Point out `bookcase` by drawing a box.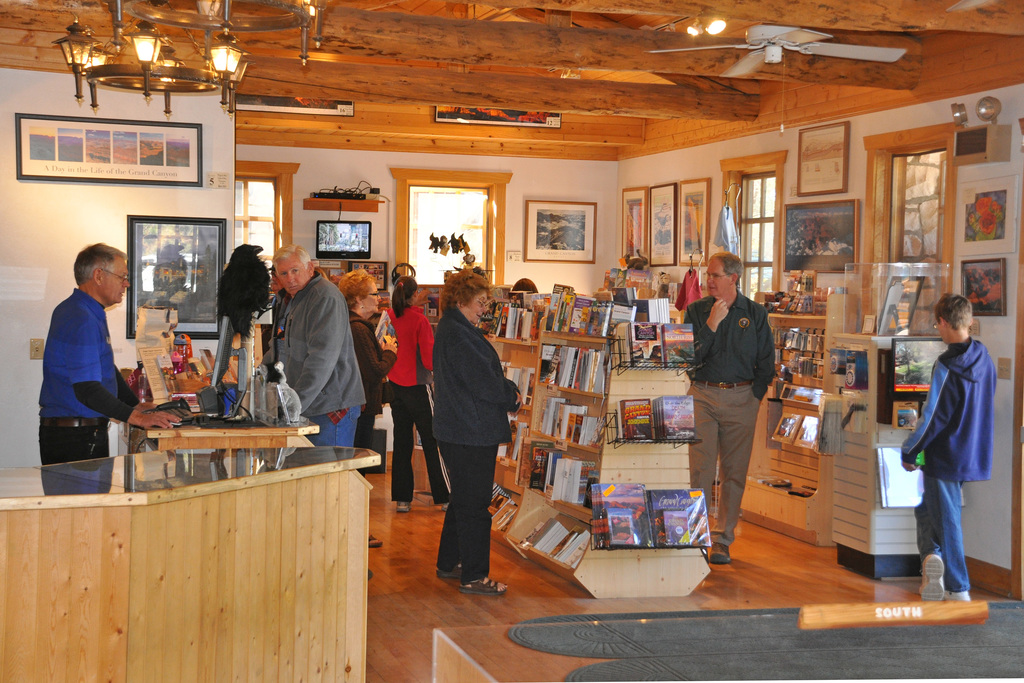
x1=403 y1=283 x2=497 y2=499.
